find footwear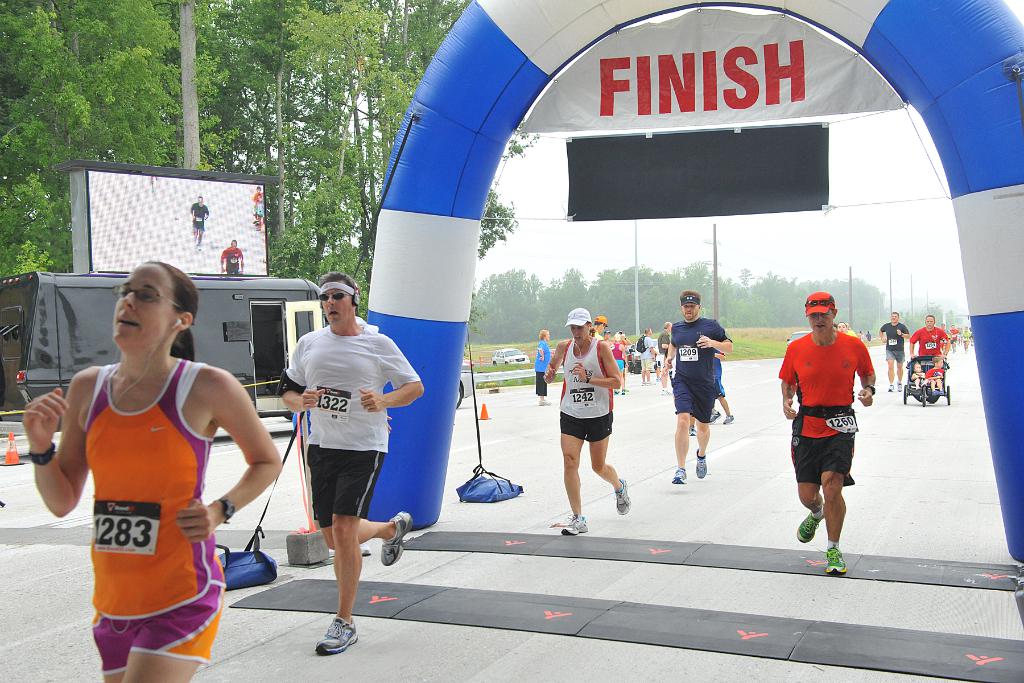
669:467:689:484
